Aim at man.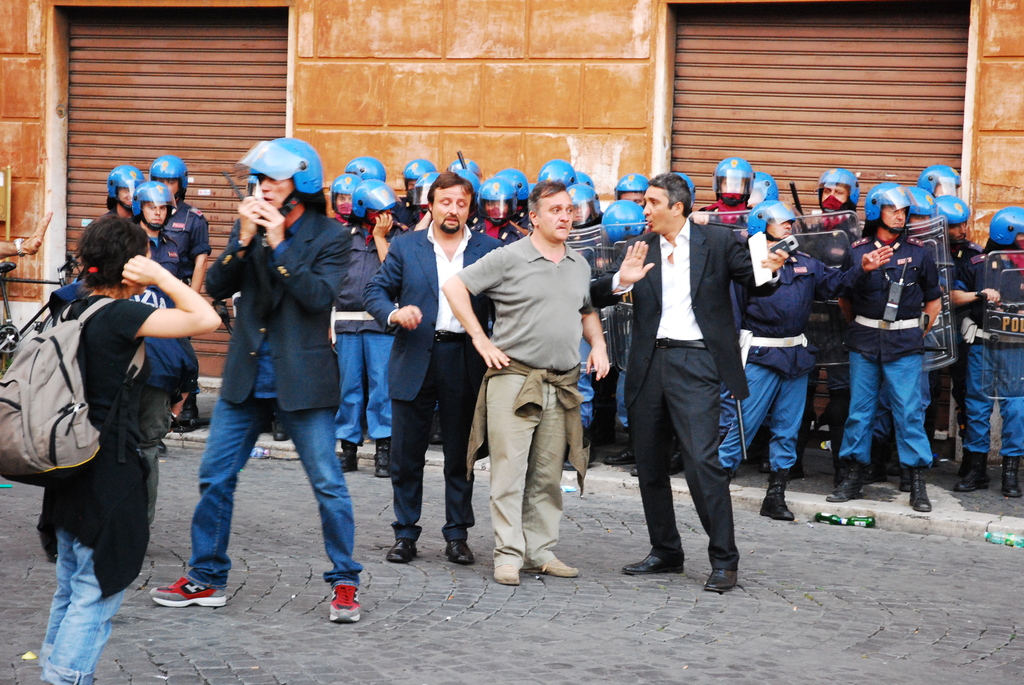
Aimed at {"x1": 361, "y1": 169, "x2": 508, "y2": 567}.
